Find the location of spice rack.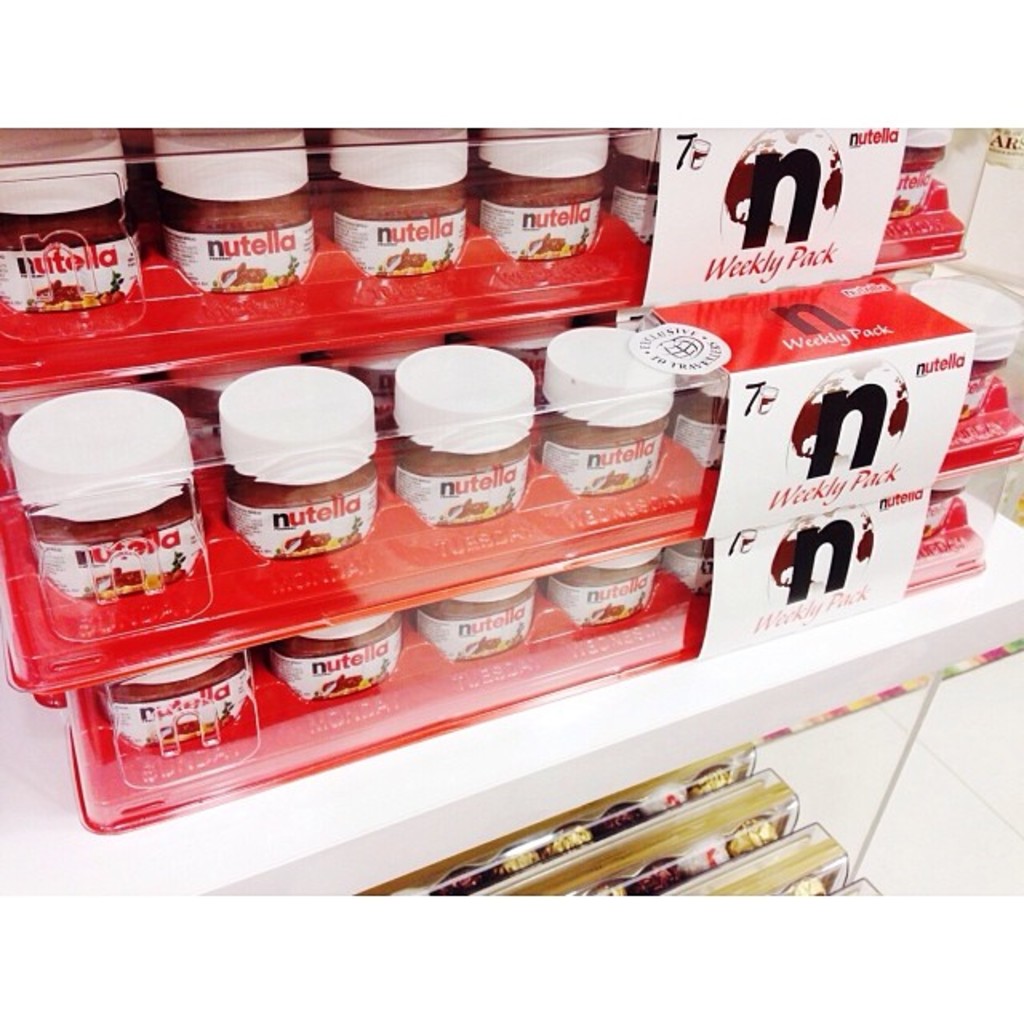
Location: rect(0, 21, 1010, 954).
